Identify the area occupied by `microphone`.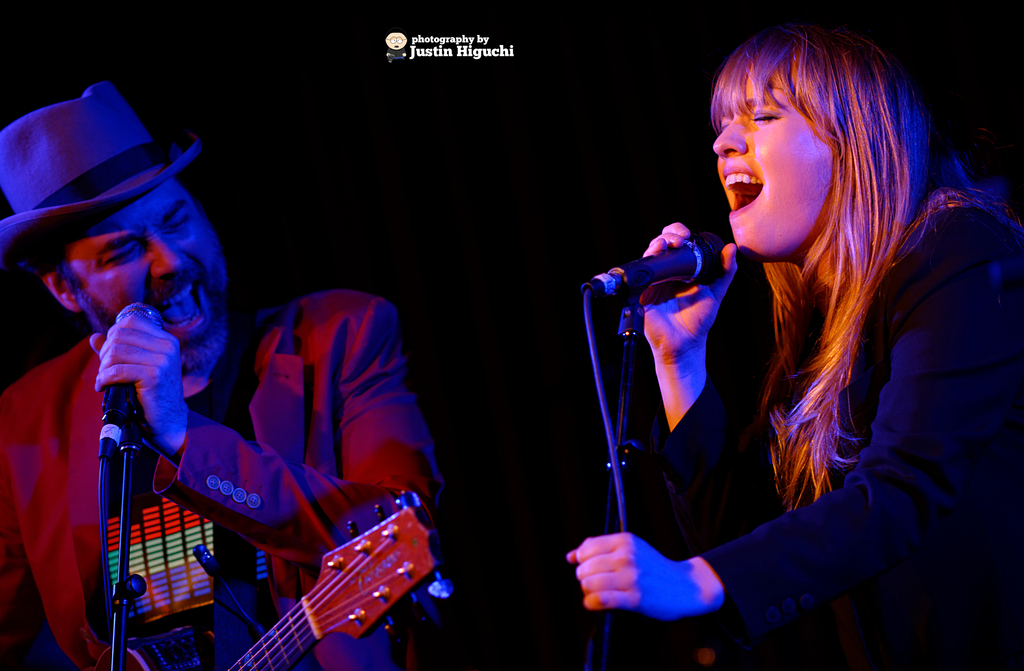
Area: <bbox>95, 295, 184, 467</bbox>.
